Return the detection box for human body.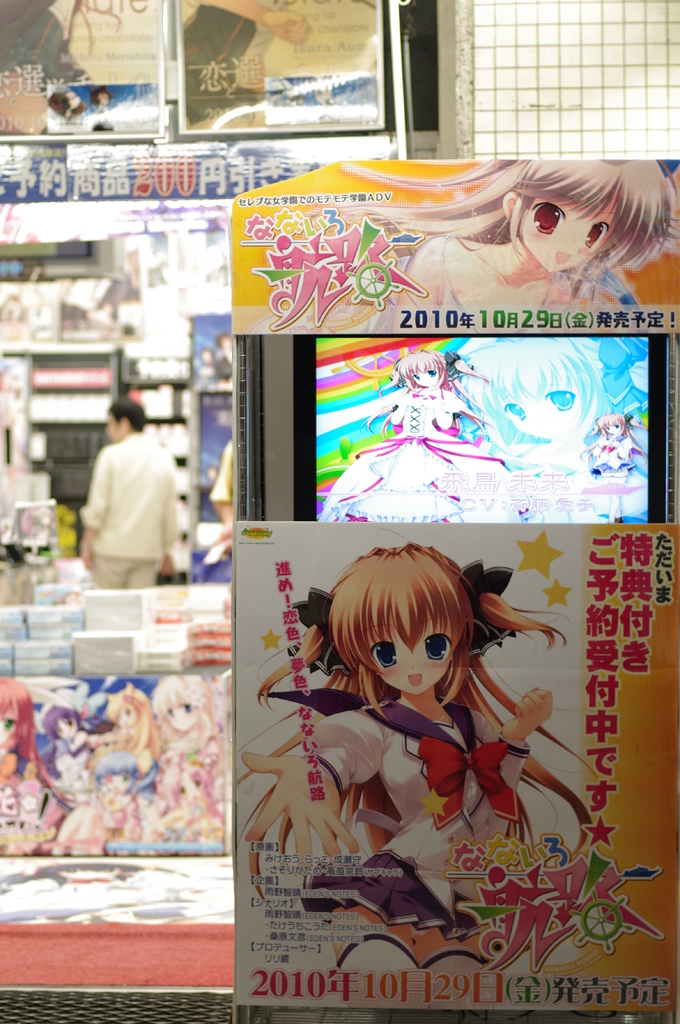
detection(318, 351, 507, 529).
